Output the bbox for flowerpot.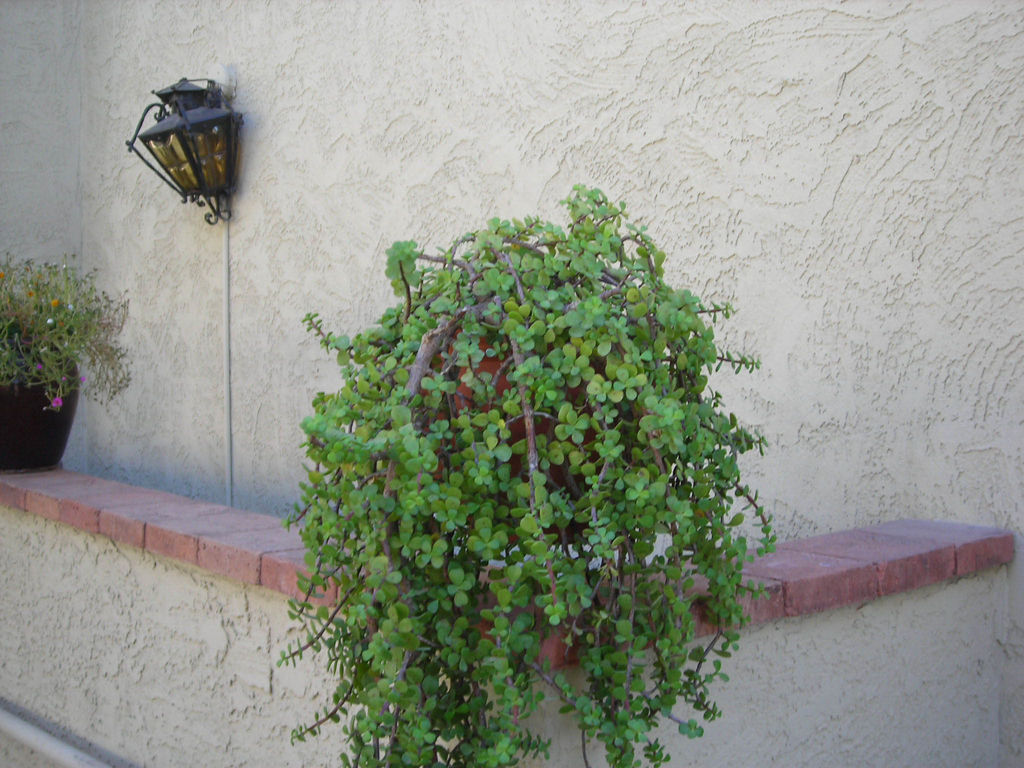
bbox(2, 264, 114, 479).
